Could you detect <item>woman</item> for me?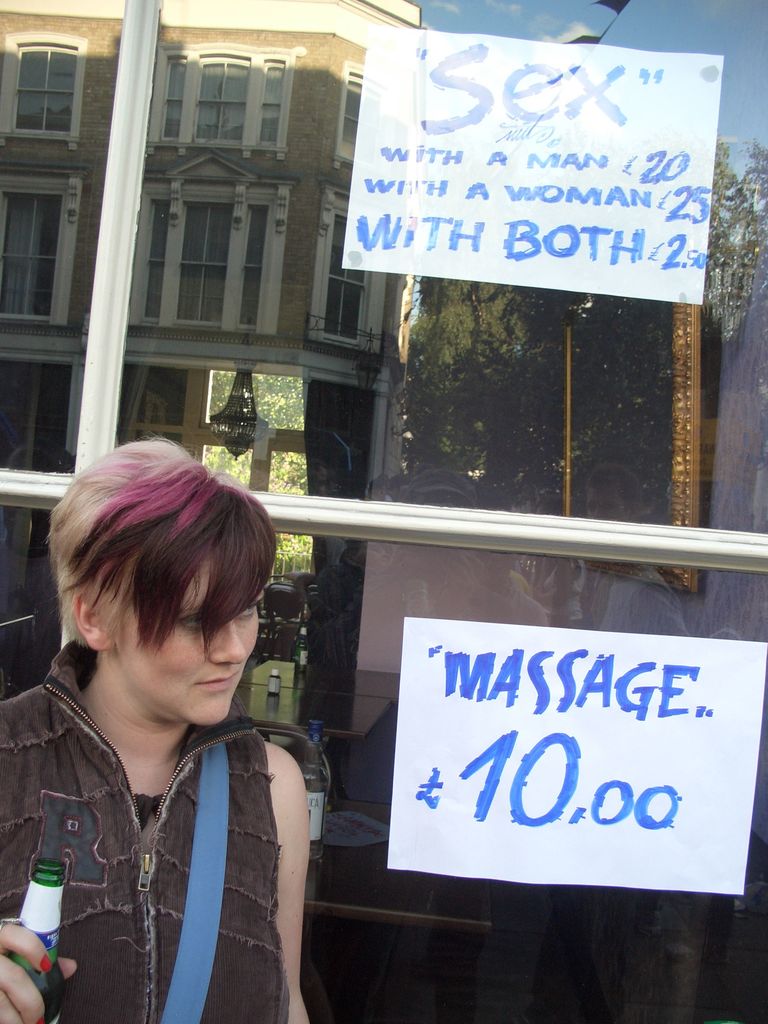
Detection result: 21,374,382,1023.
